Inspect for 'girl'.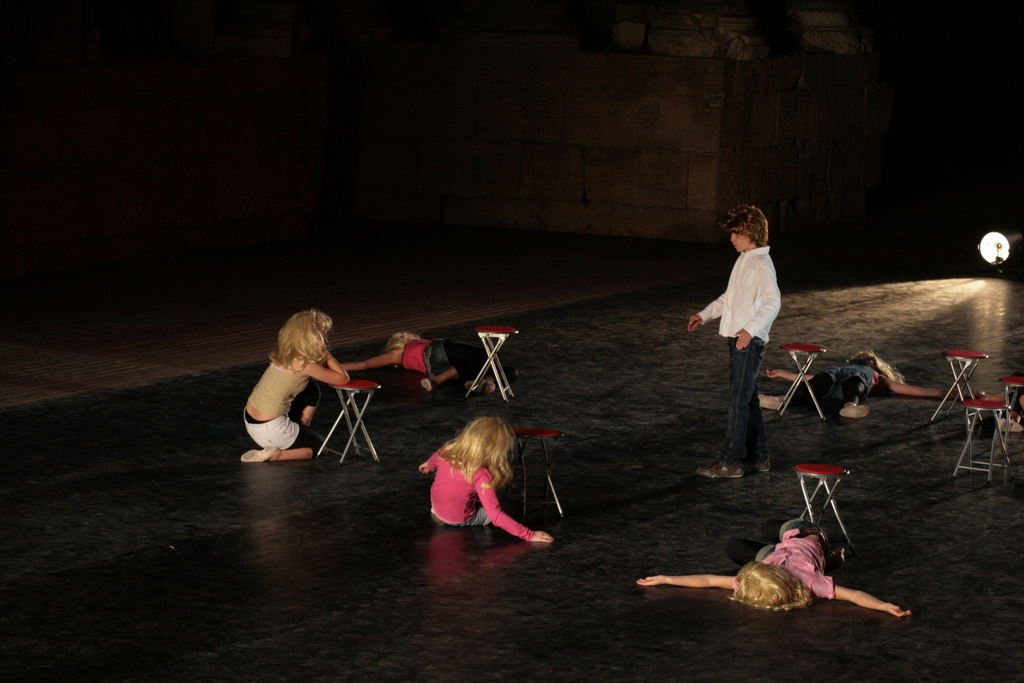
Inspection: (420,418,550,543).
